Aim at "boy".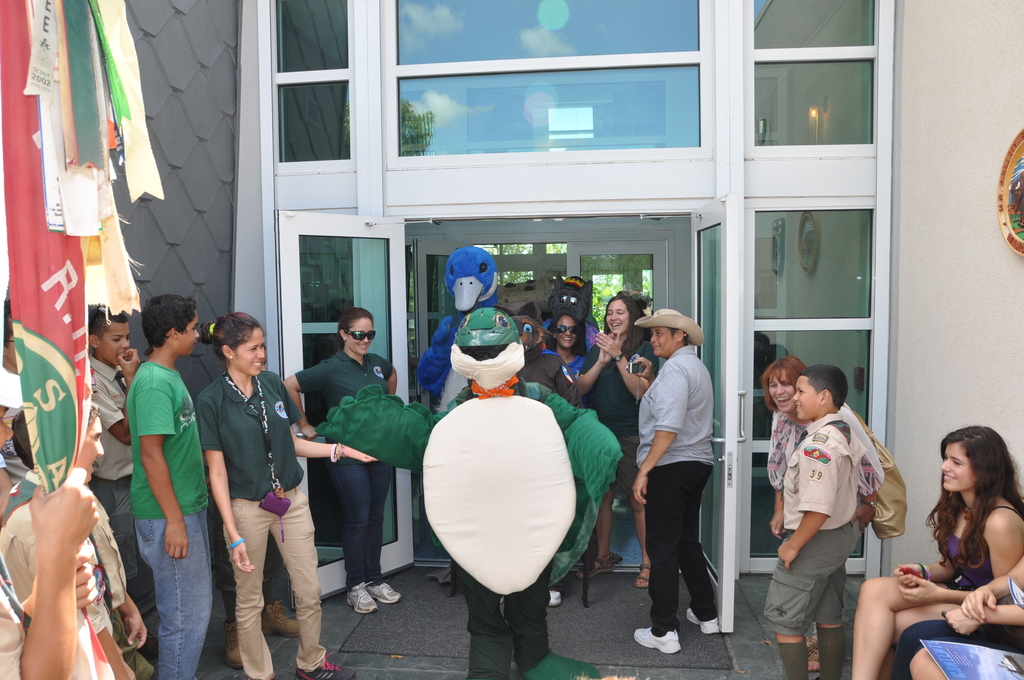
Aimed at rect(761, 359, 866, 679).
